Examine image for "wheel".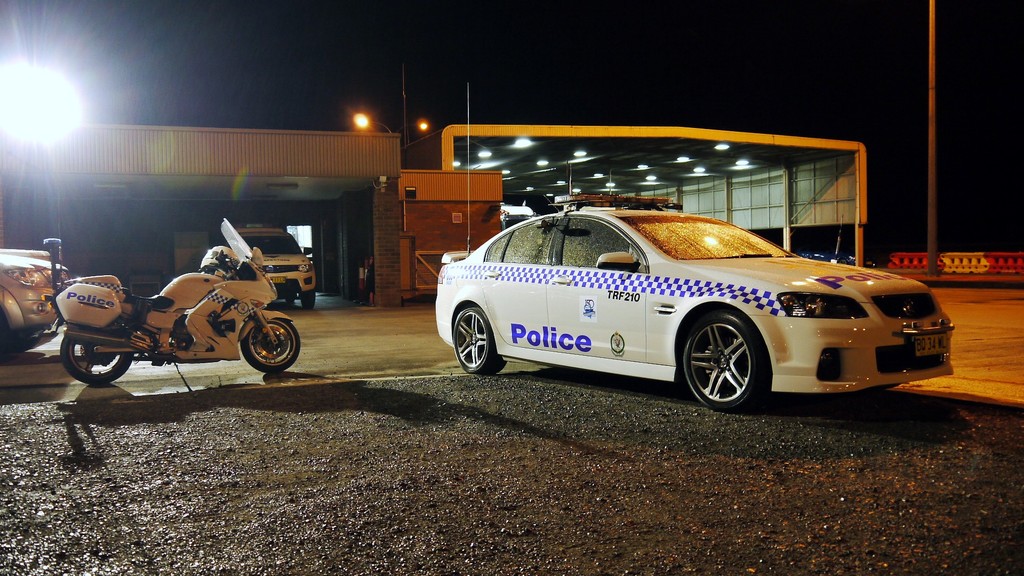
Examination result: rect(452, 307, 506, 376).
